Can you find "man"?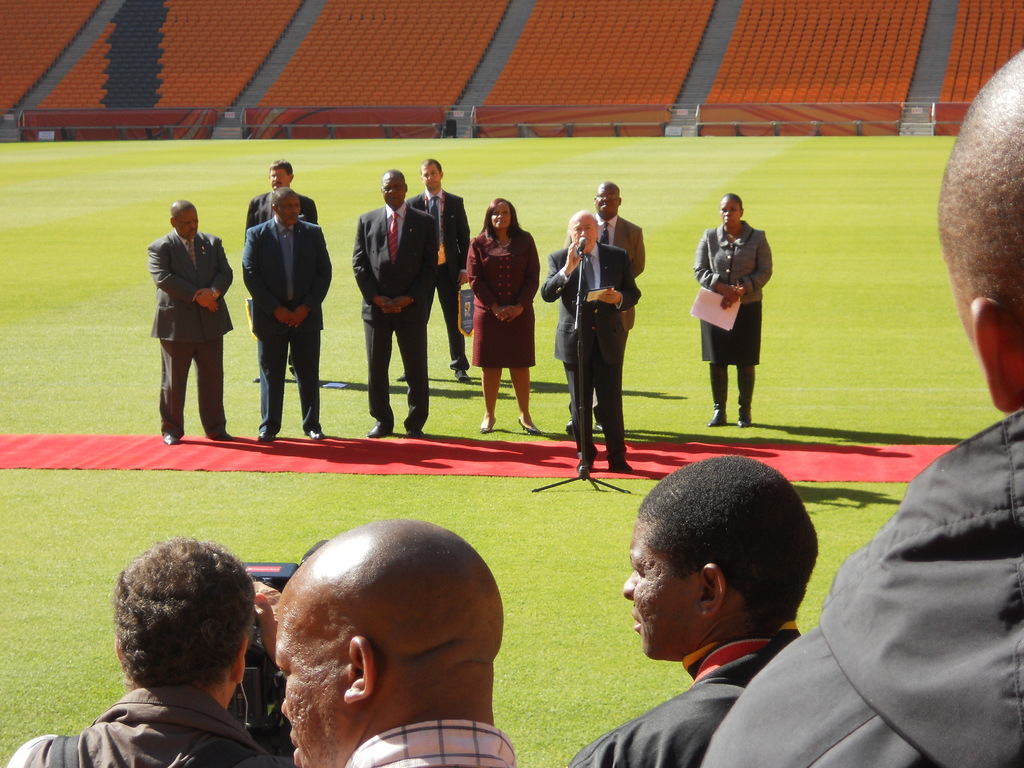
Yes, bounding box: 10/536/284/767.
